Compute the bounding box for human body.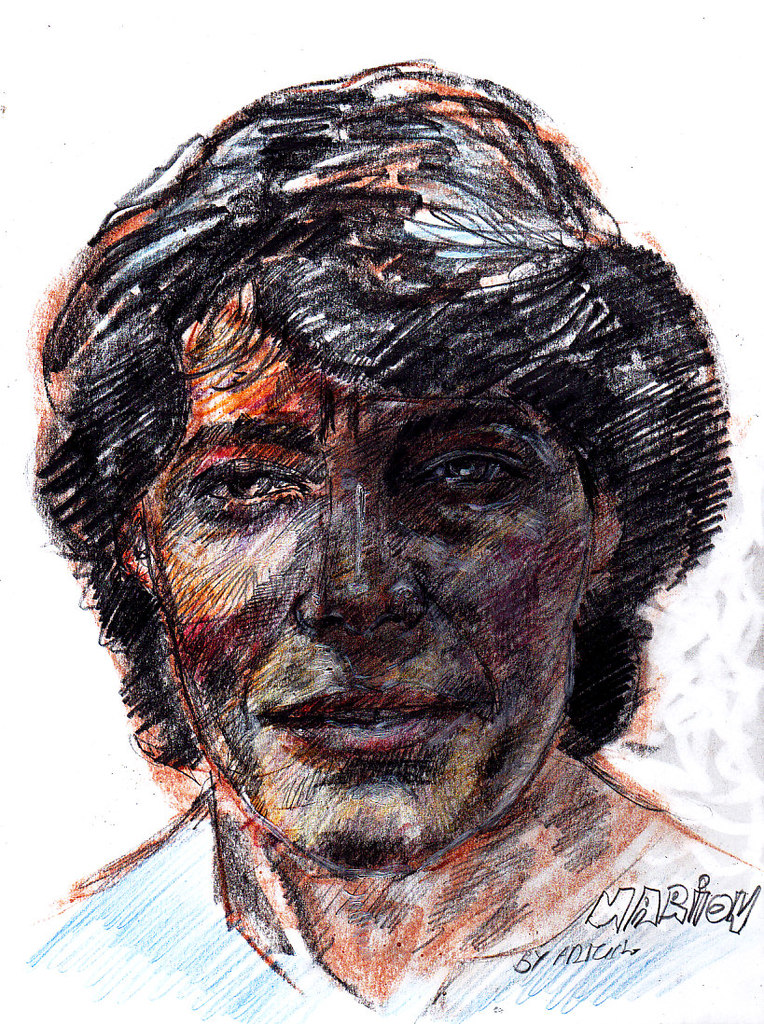
l=0, t=81, r=763, b=1000.
